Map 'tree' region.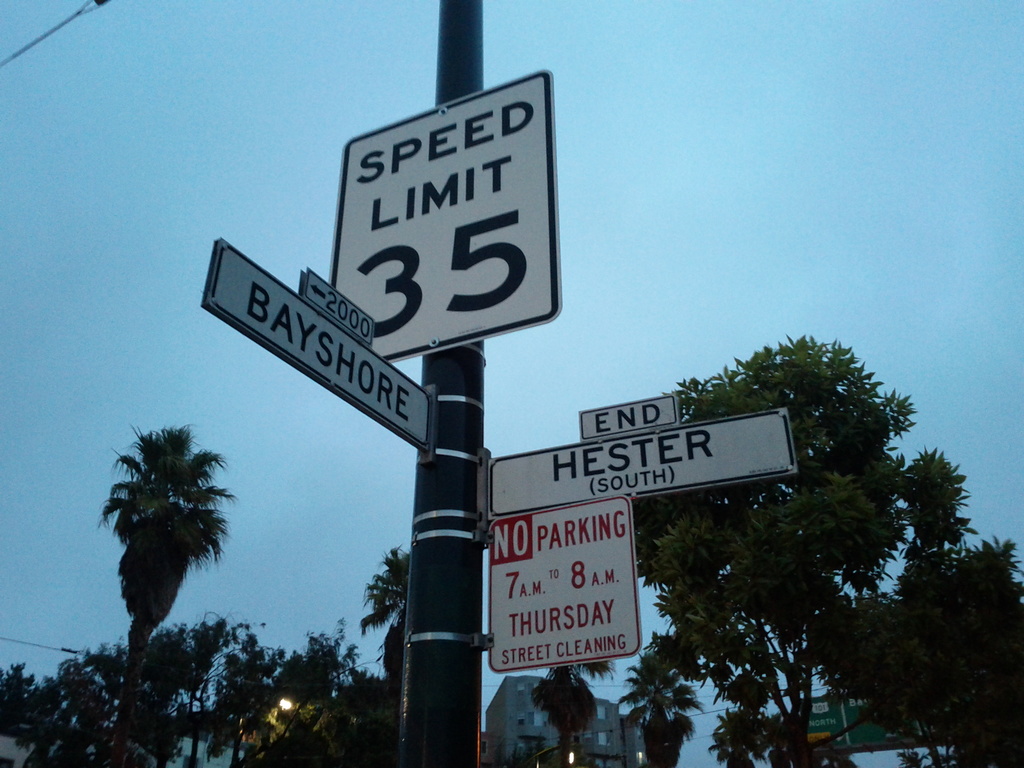
Mapped to bbox(627, 333, 911, 764).
